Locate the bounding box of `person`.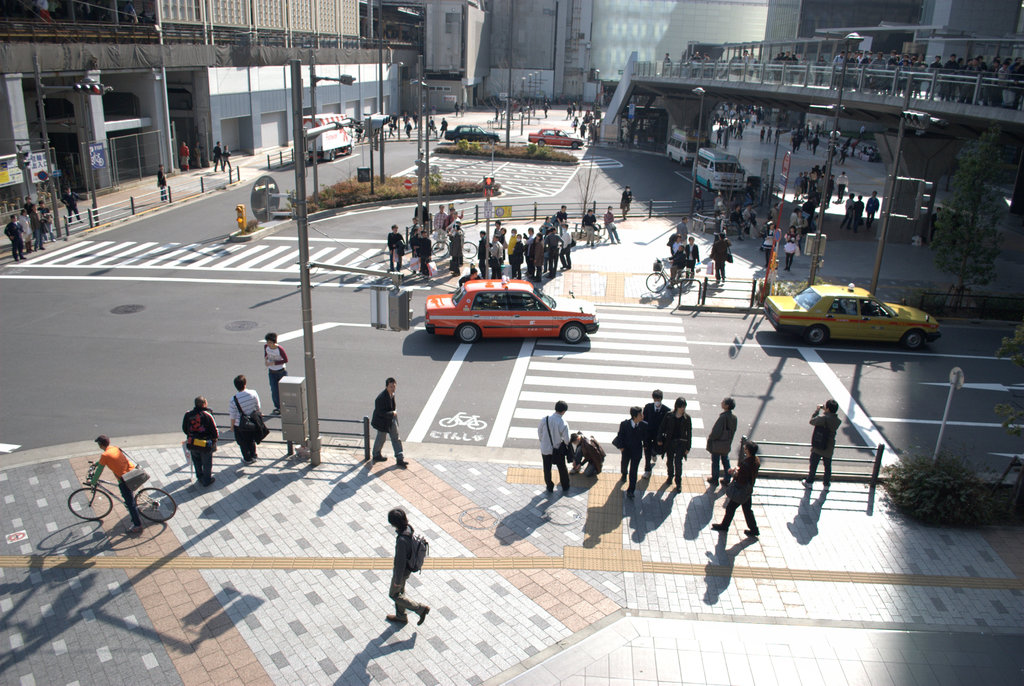
Bounding box: bbox=[366, 507, 423, 639].
